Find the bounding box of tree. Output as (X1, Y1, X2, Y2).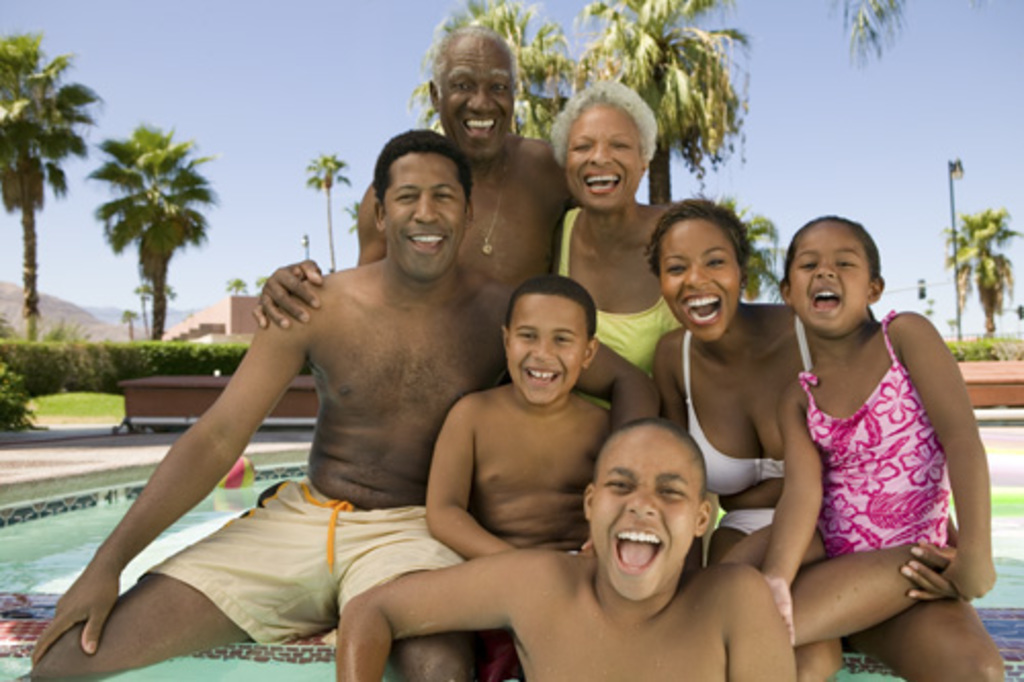
(686, 190, 788, 301).
